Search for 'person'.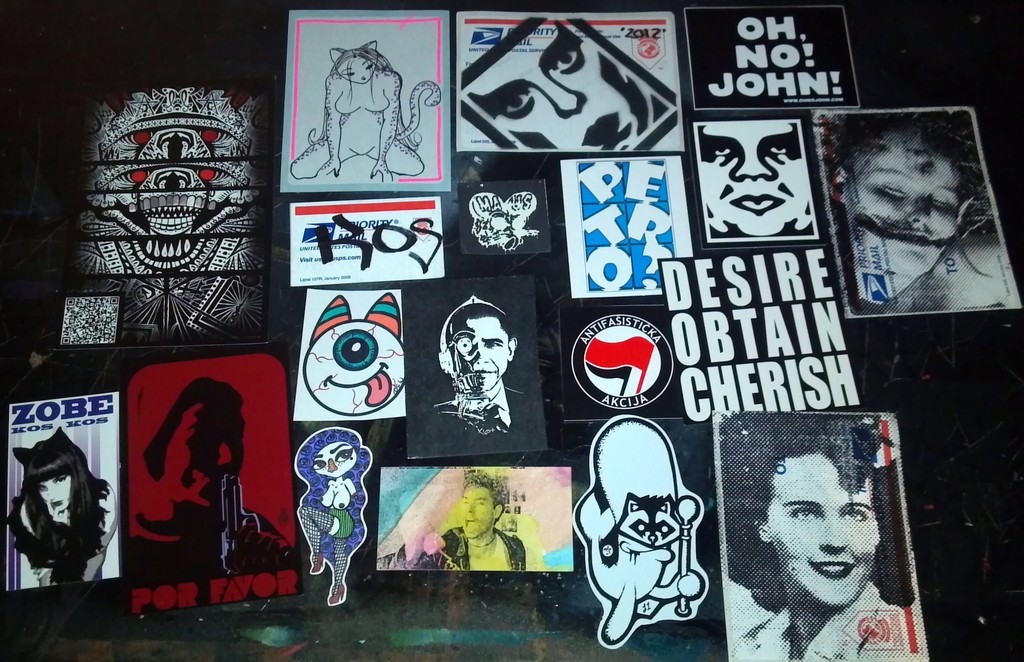
Found at (5, 424, 120, 584).
